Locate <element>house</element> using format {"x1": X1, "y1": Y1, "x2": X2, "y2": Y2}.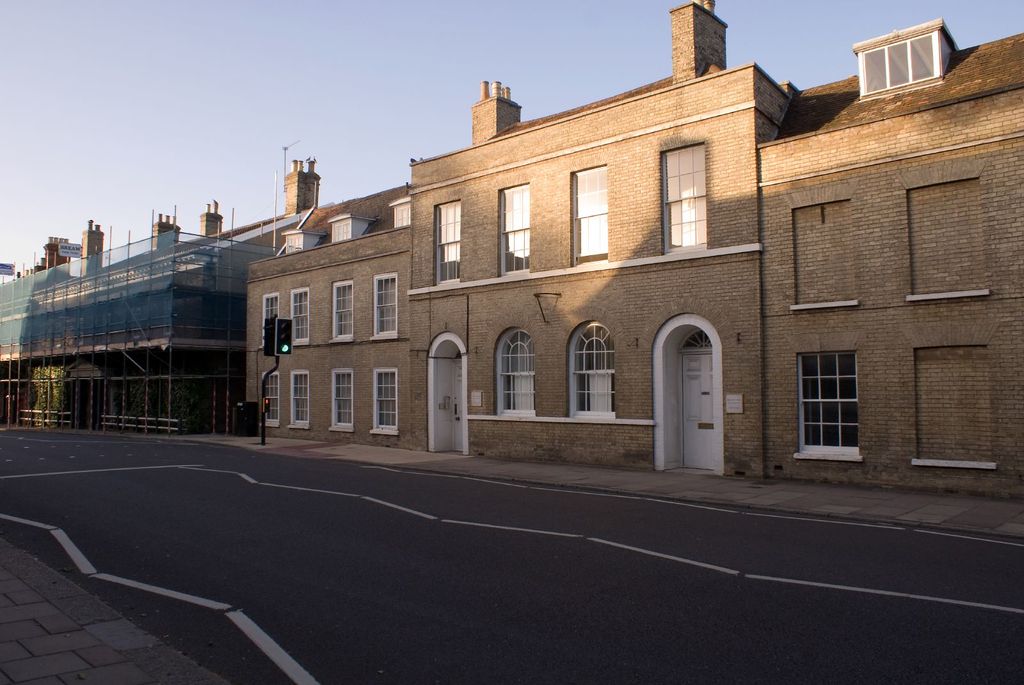
{"x1": 0, "y1": 151, "x2": 426, "y2": 448}.
